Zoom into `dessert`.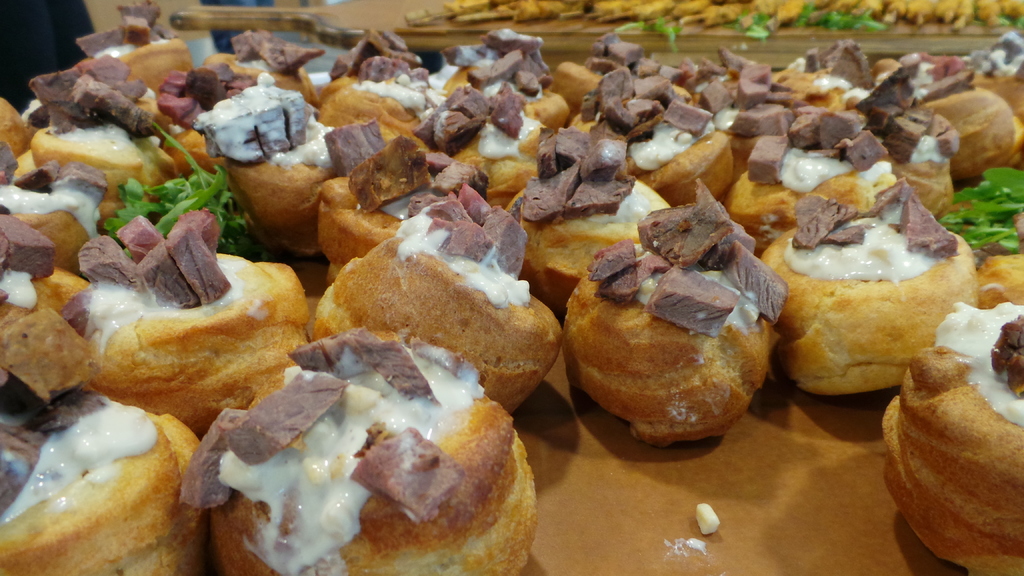
Zoom target: [195,334,536,575].
